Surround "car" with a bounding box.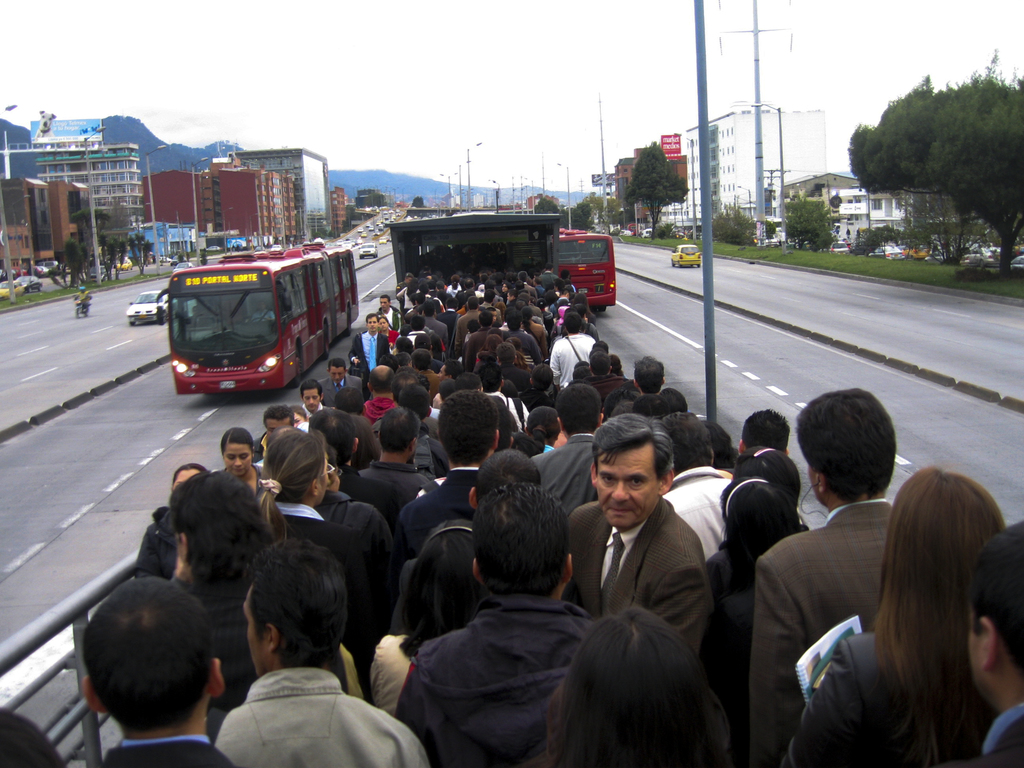
Rect(10, 271, 39, 296).
